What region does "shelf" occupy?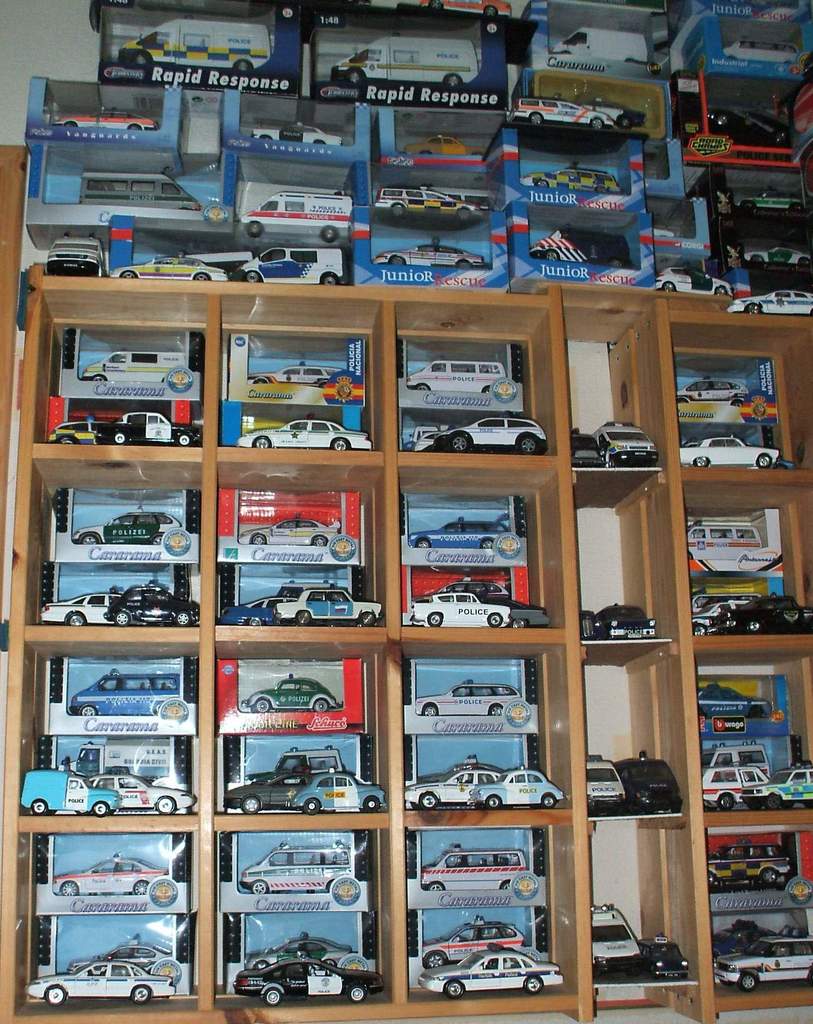
390,292,569,463.
